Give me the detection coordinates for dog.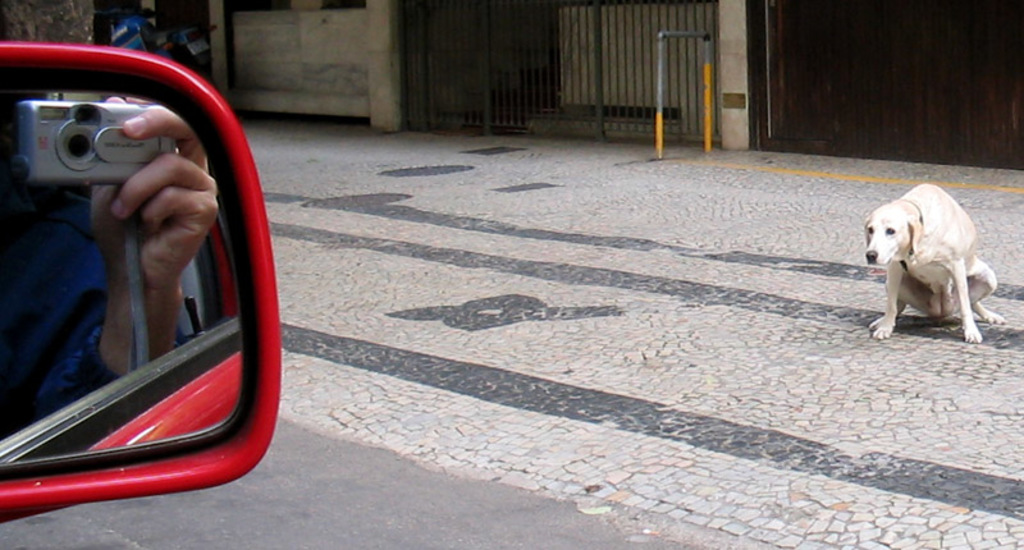
[left=858, top=180, right=1011, bottom=343].
